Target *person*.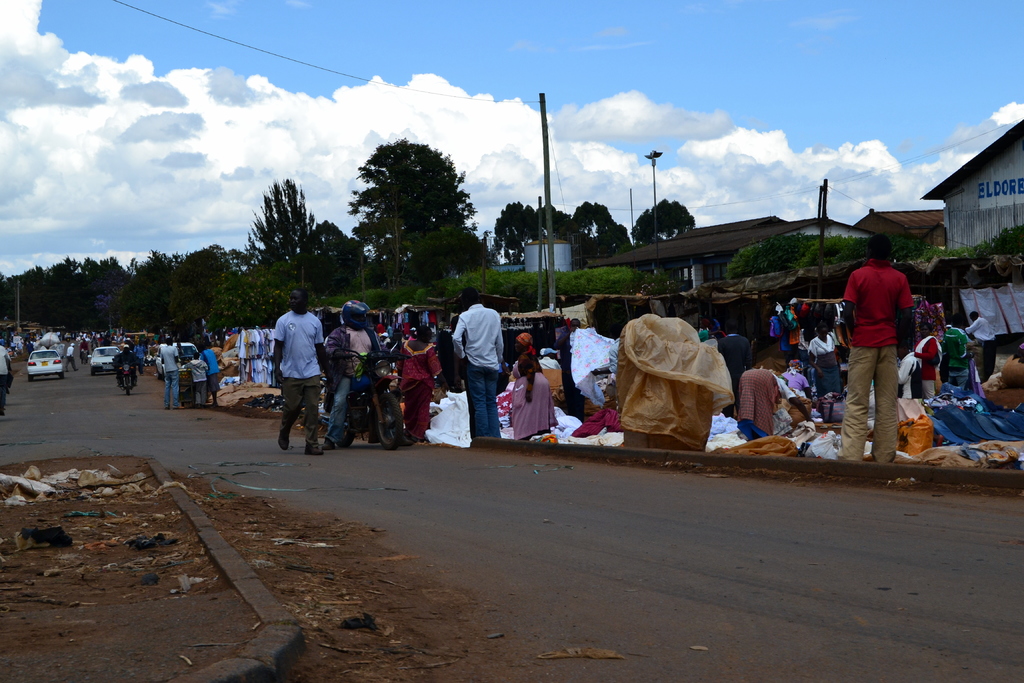
Target region: box(718, 320, 752, 418).
